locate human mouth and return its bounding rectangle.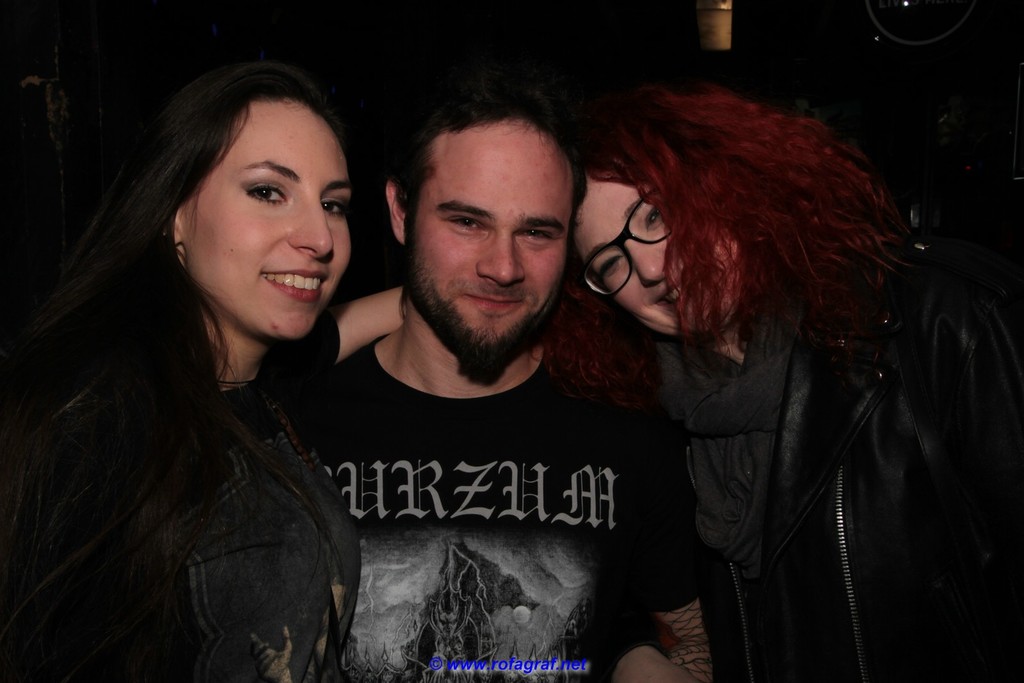
<bbox>461, 294, 525, 309</bbox>.
